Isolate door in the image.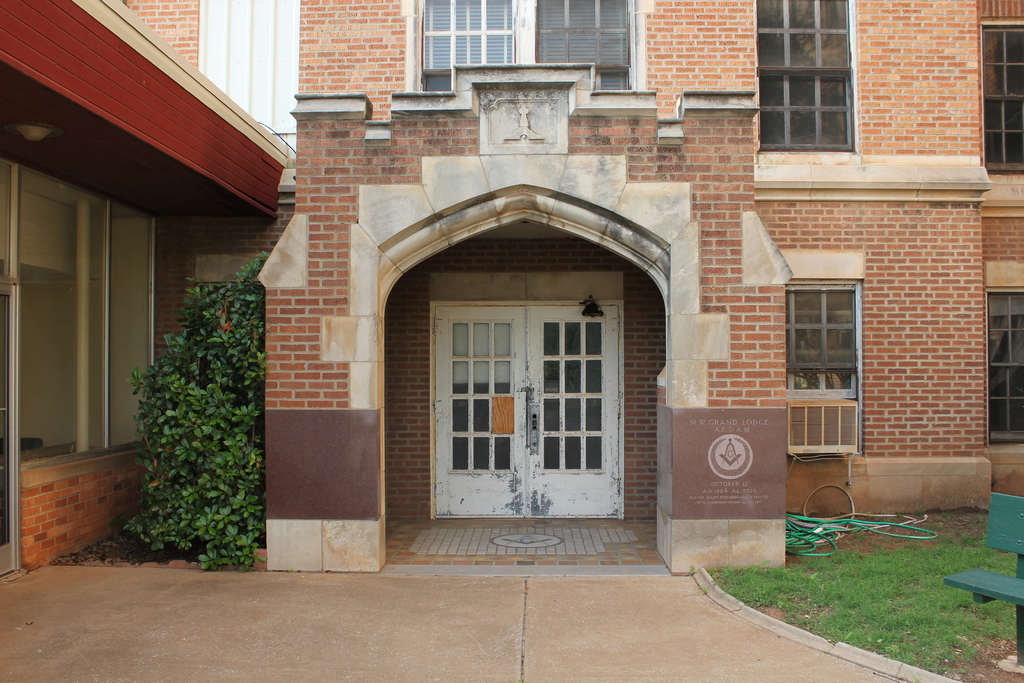
Isolated region: 0:284:15:573.
